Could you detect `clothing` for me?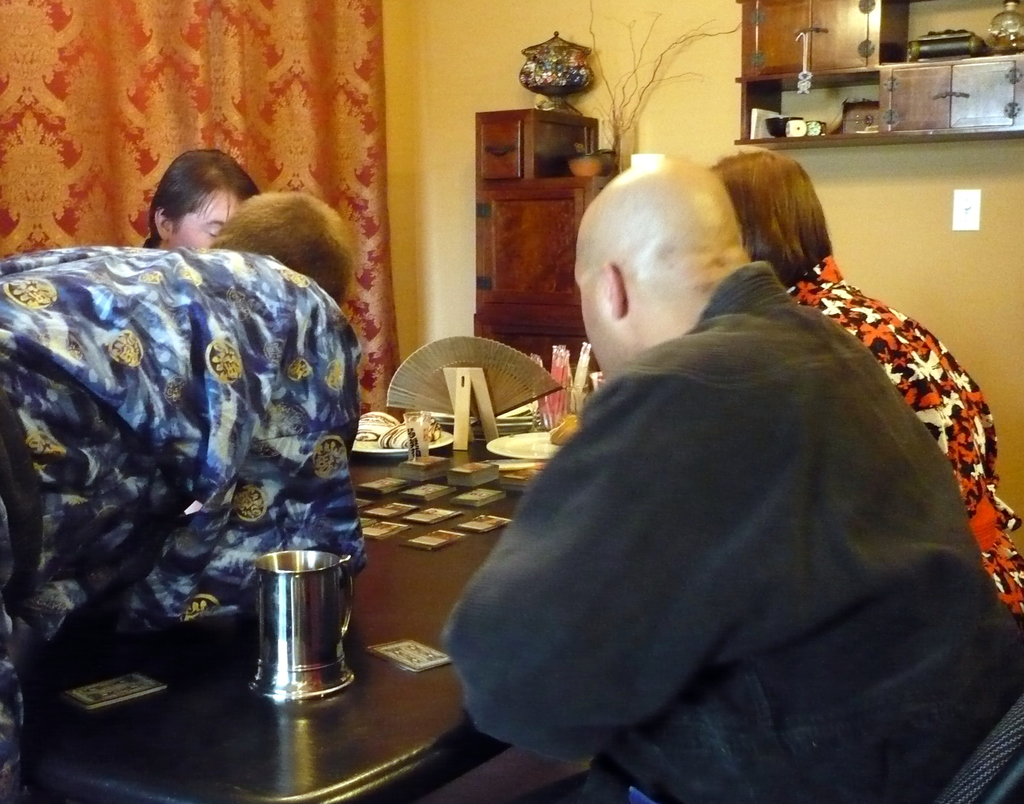
Detection result: (x1=464, y1=199, x2=1015, y2=800).
